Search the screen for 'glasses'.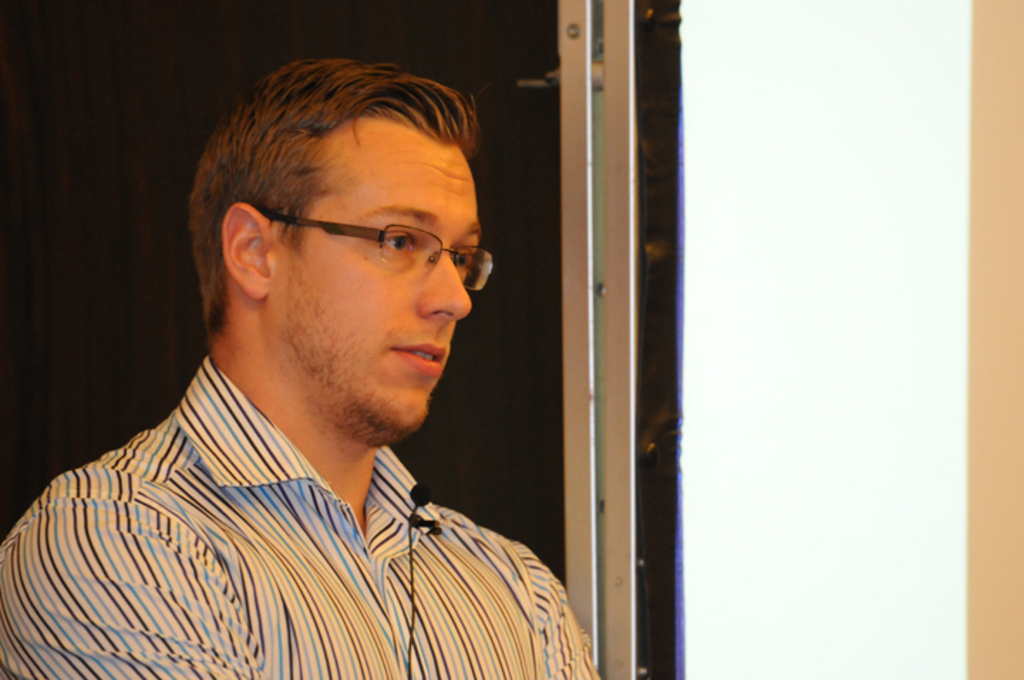
Found at l=215, t=203, r=485, b=293.
